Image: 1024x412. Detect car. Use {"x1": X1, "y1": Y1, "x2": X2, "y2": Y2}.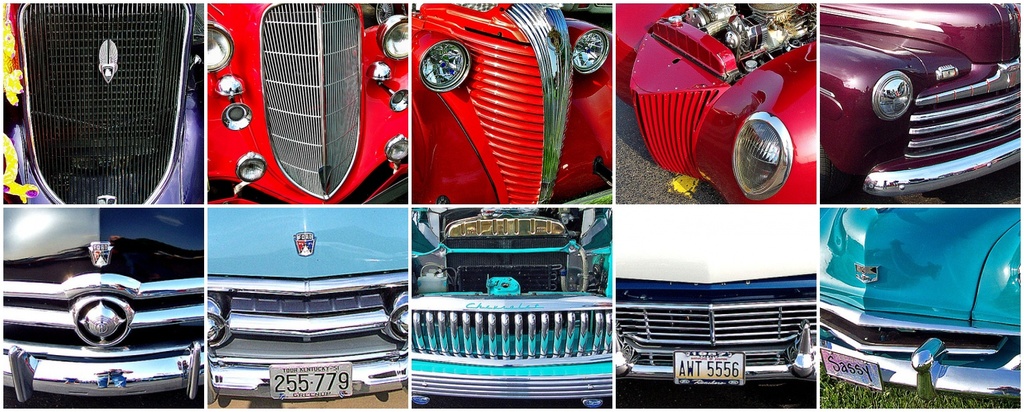
{"x1": 3, "y1": 6, "x2": 201, "y2": 201}.
